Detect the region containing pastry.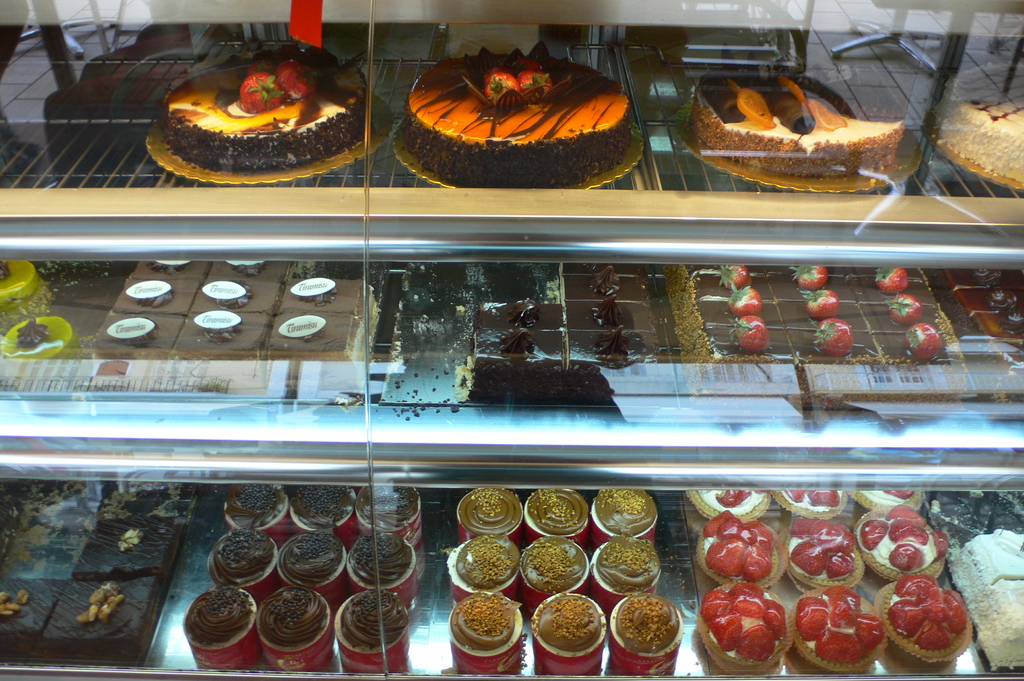
[335, 589, 409, 676].
